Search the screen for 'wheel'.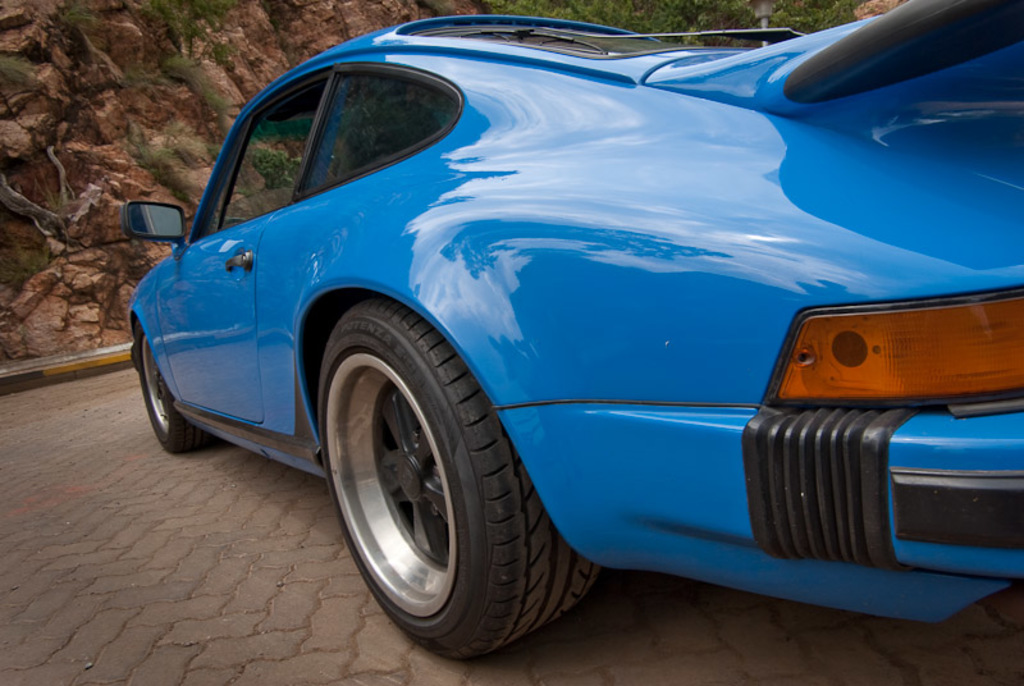
Found at 134,323,225,463.
